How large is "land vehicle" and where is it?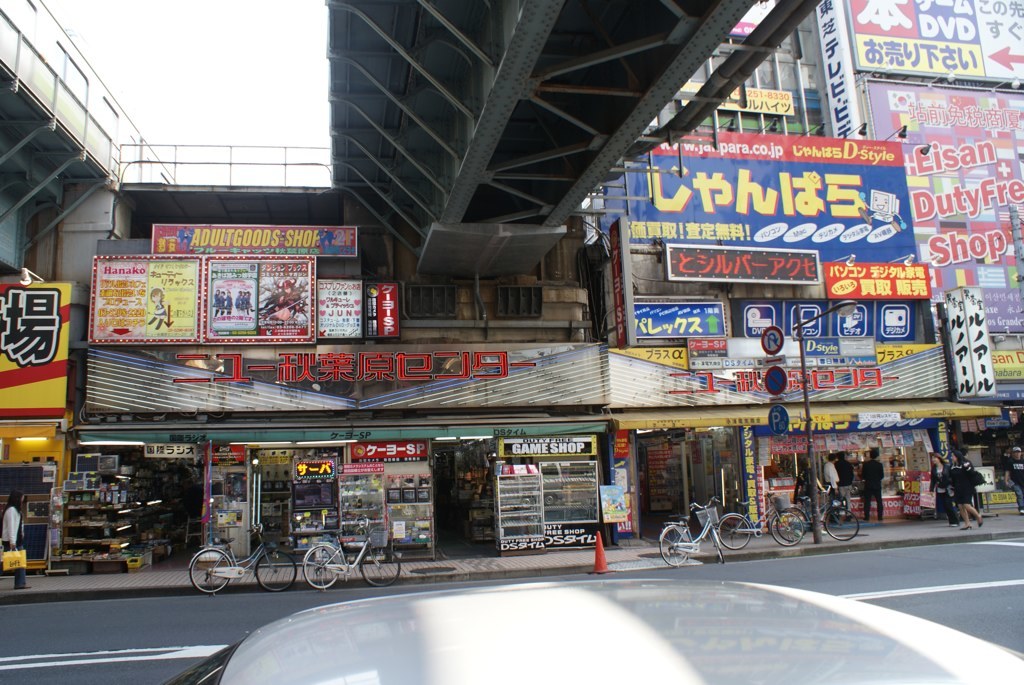
Bounding box: Rect(188, 526, 300, 596).
